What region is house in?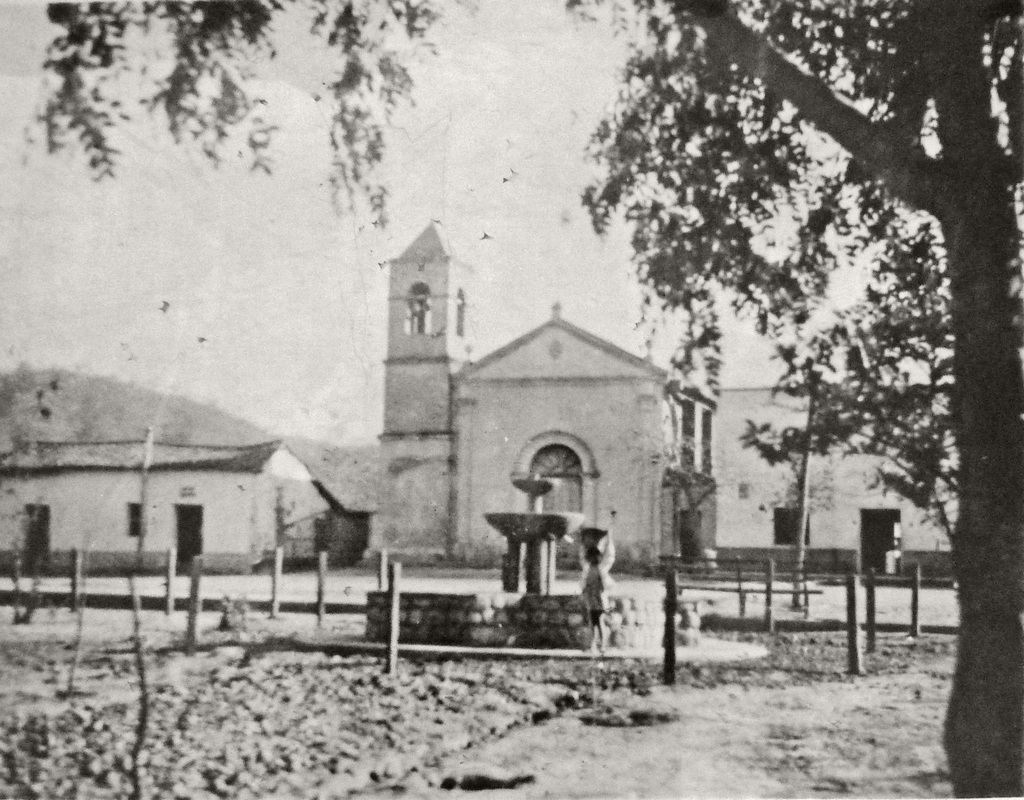
[left=47, top=417, right=325, bottom=603].
